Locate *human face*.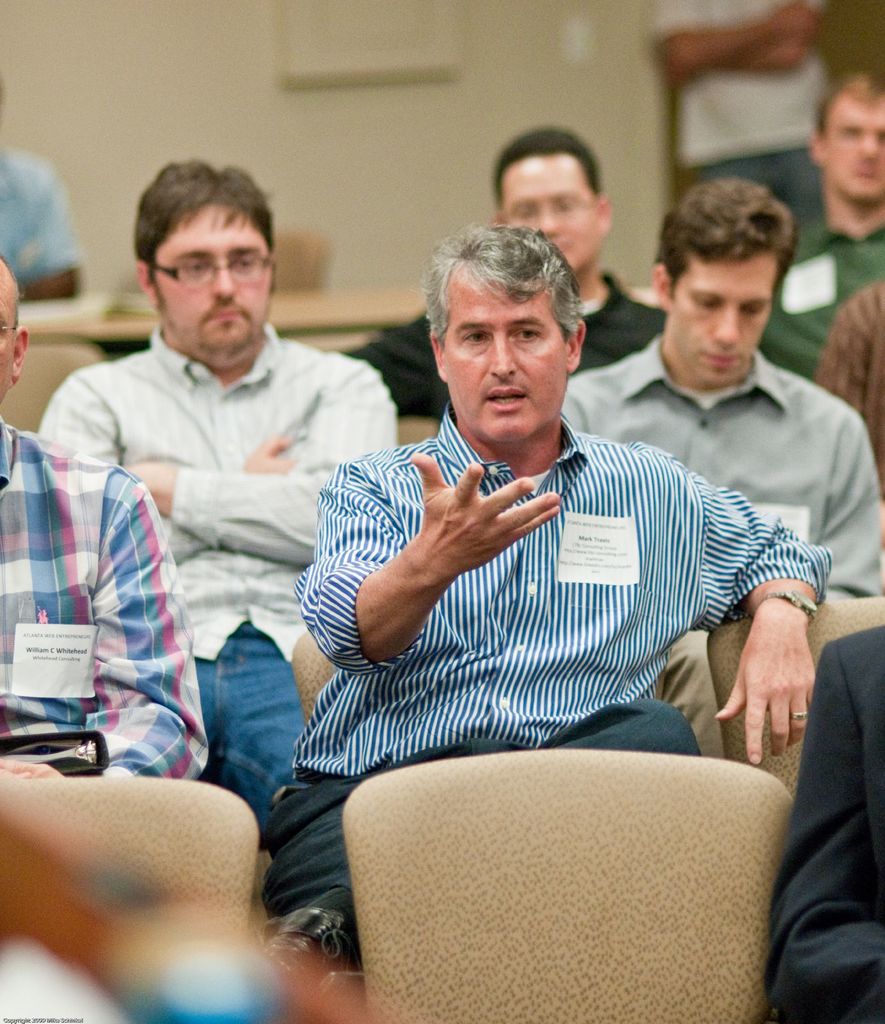
Bounding box: (left=822, top=105, right=884, bottom=204).
